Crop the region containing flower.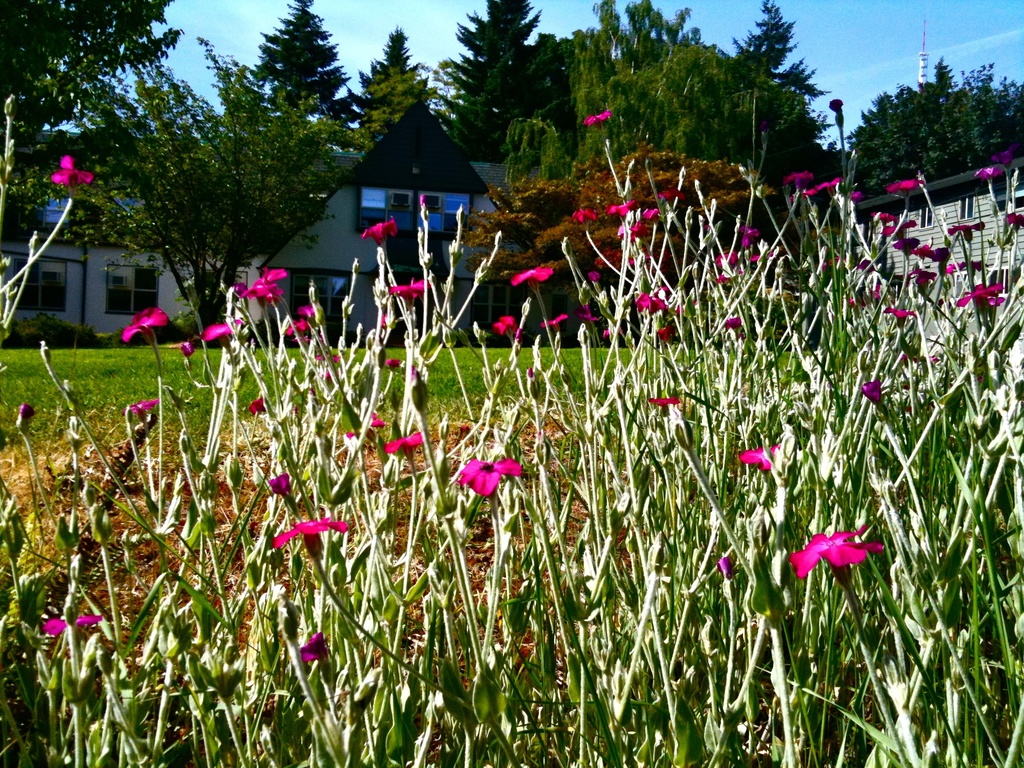
Crop region: 882, 218, 913, 234.
